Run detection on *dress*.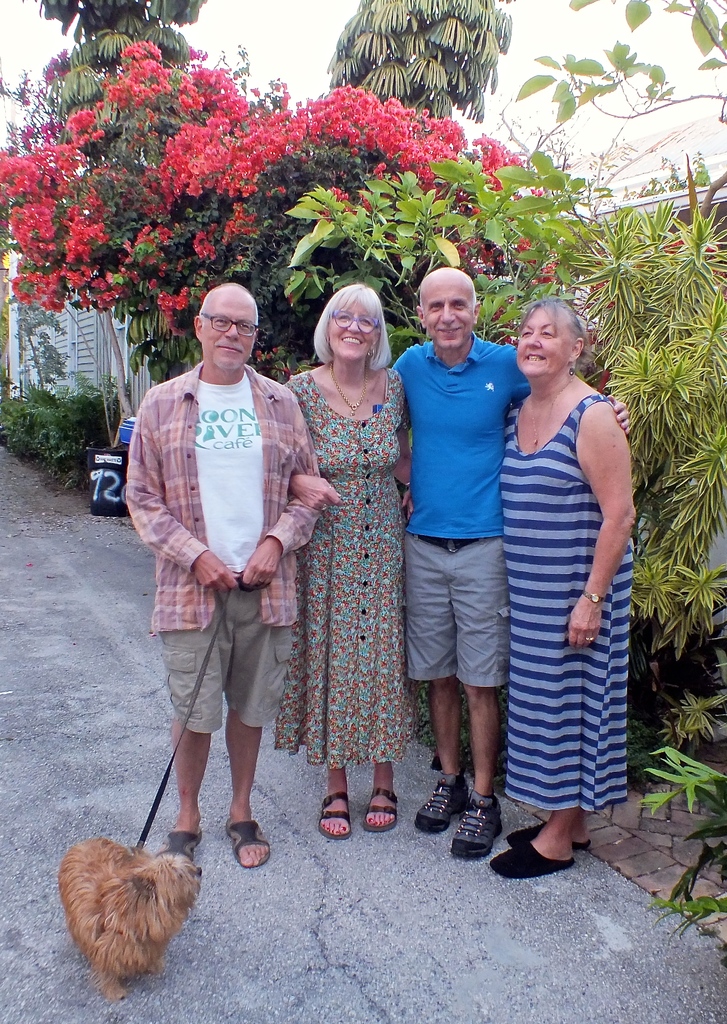
Result: bbox=(497, 357, 635, 805).
